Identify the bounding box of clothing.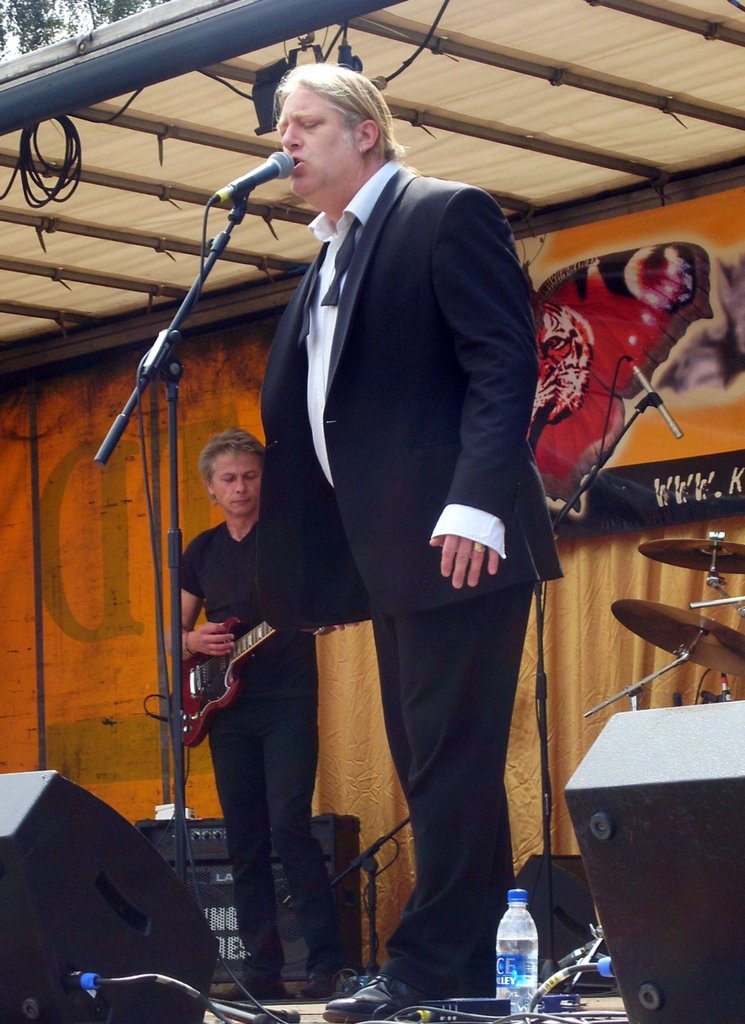
(left=209, top=62, right=554, bottom=968).
